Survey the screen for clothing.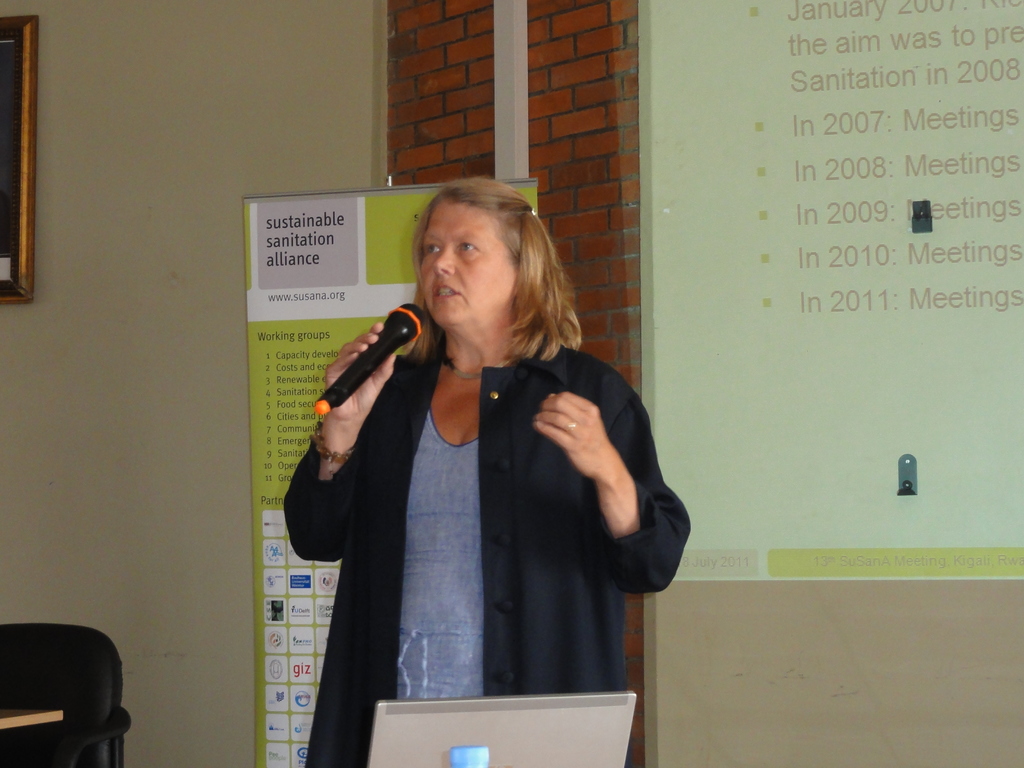
Survey found: x1=275, y1=300, x2=663, y2=733.
